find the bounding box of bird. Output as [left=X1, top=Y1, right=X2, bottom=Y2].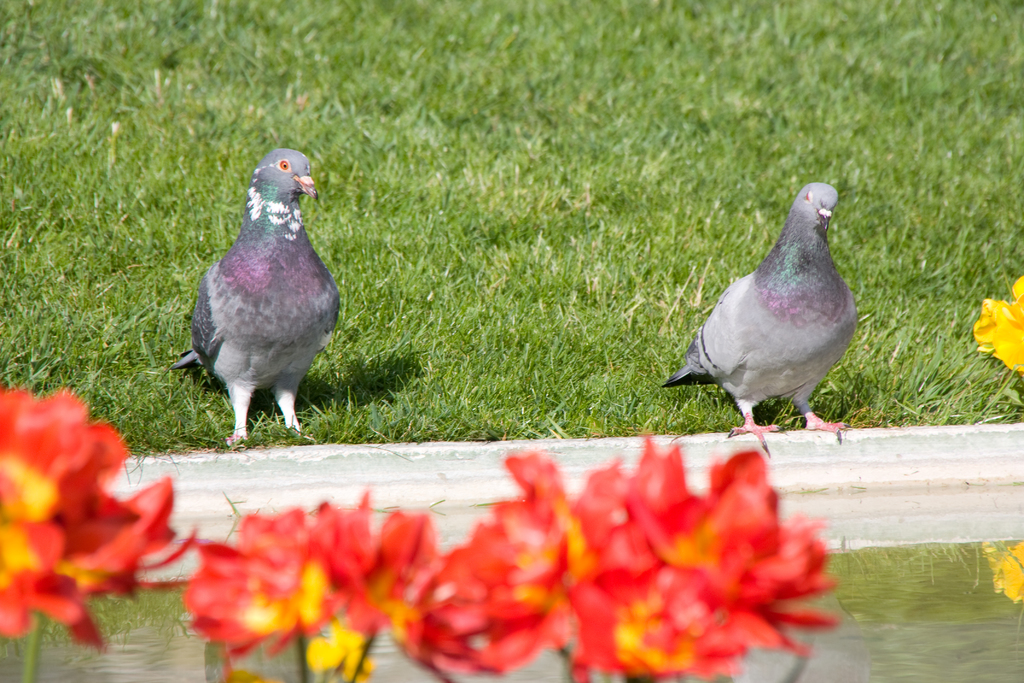
[left=666, top=181, right=862, bottom=442].
